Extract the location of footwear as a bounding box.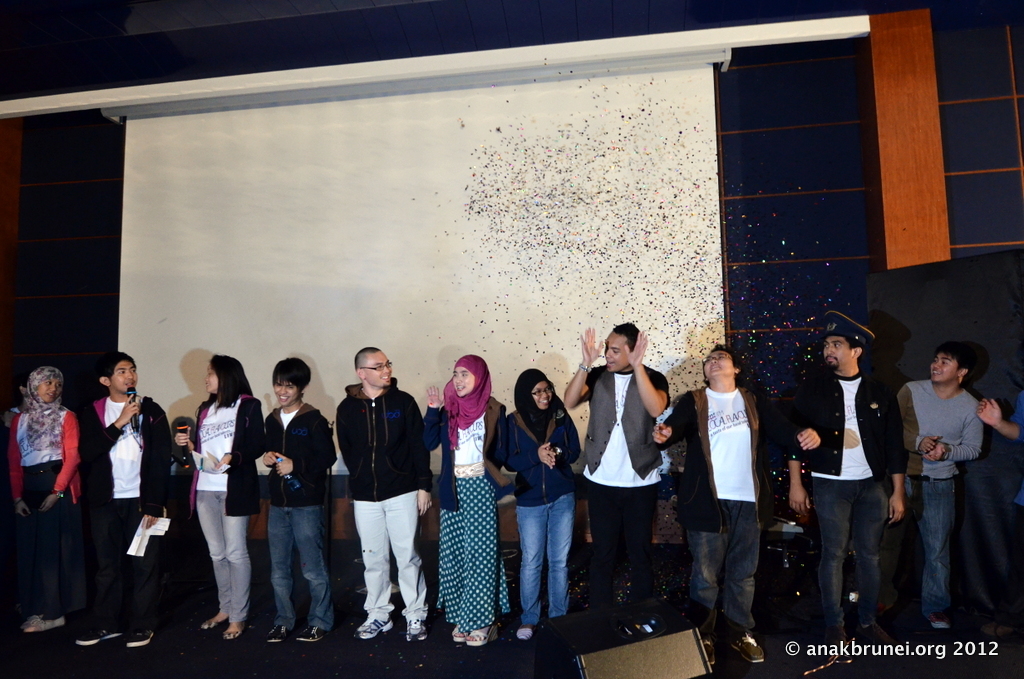
(x1=129, y1=629, x2=153, y2=645).
